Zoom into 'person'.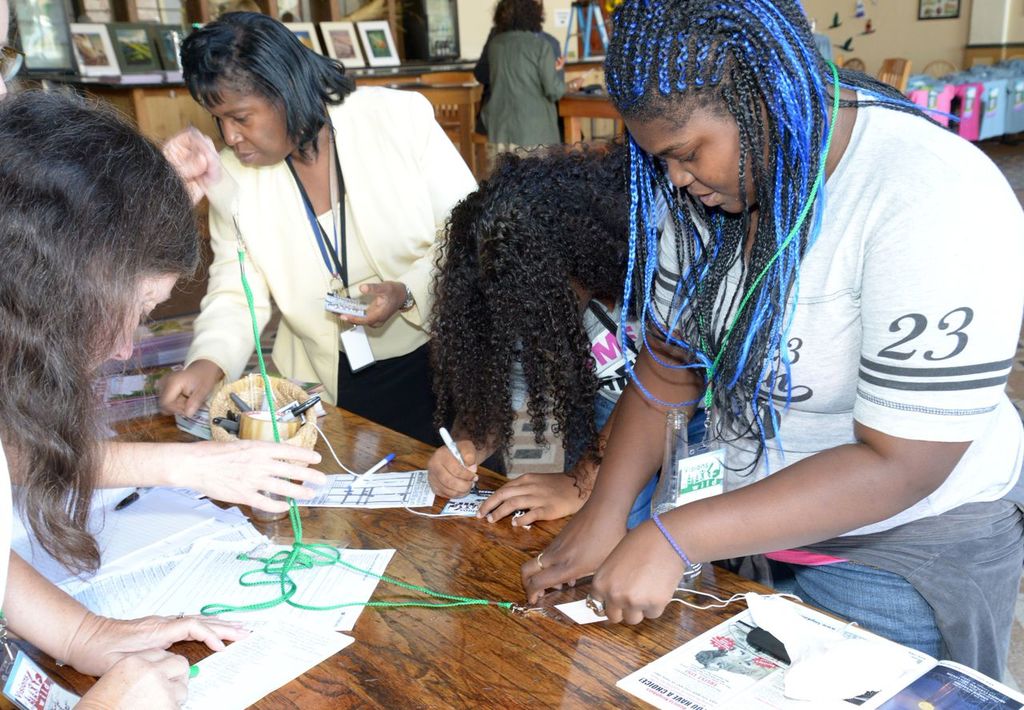
Zoom target: detection(0, 90, 334, 709).
